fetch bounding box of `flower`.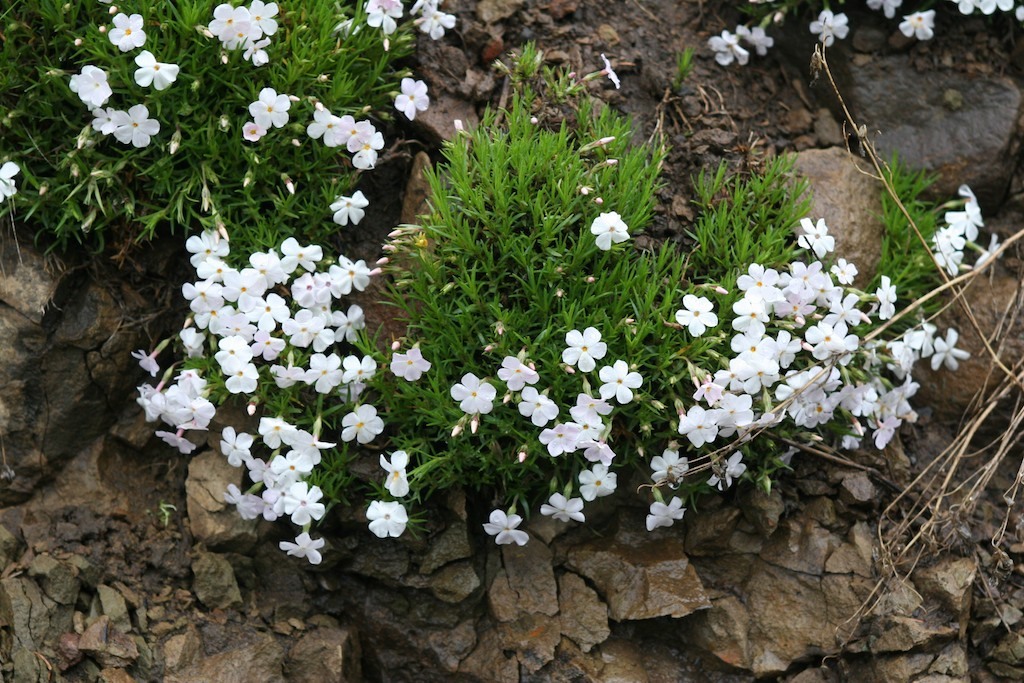
Bbox: select_region(348, 123, 388, 169).
